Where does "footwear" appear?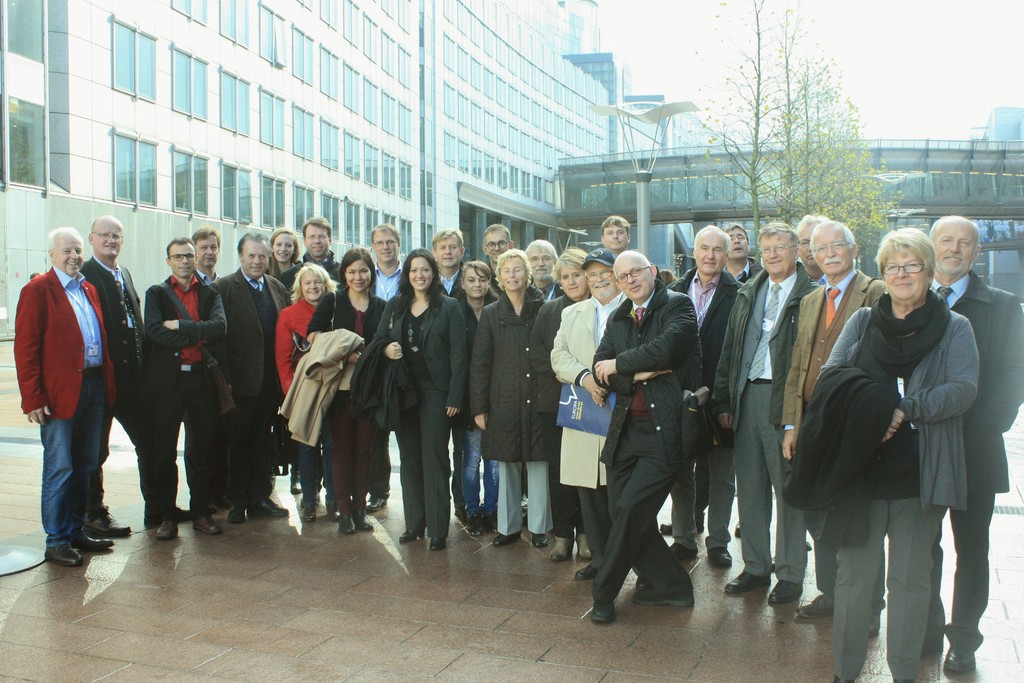
Appears at left=626, top=579, right=696, bottom=611.
